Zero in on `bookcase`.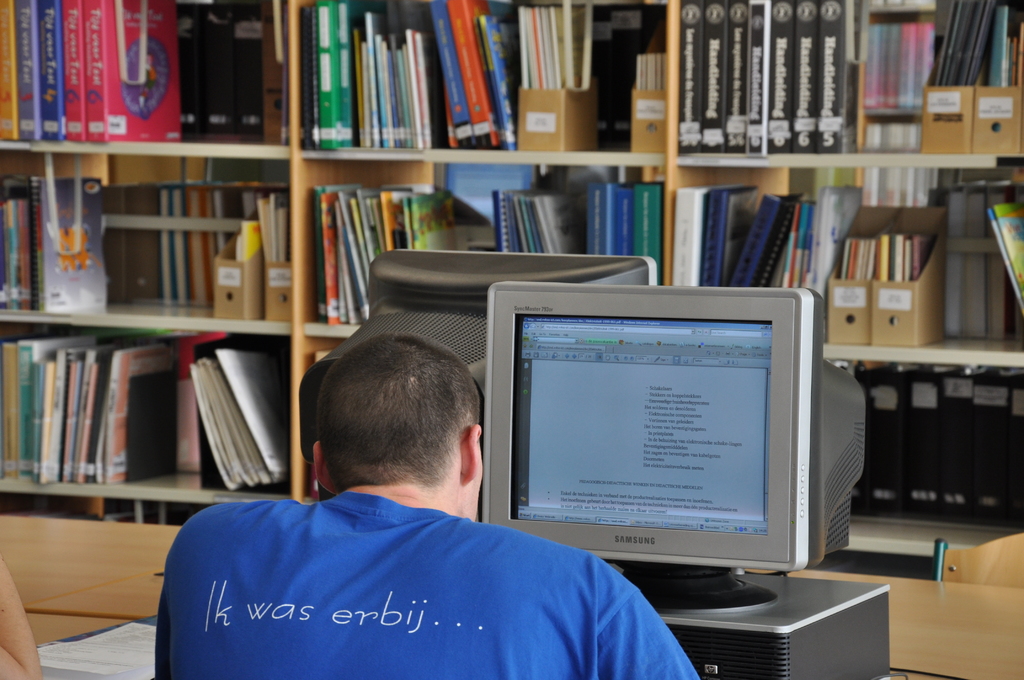
Zeroed in: 0, 0, 1023, 557.
